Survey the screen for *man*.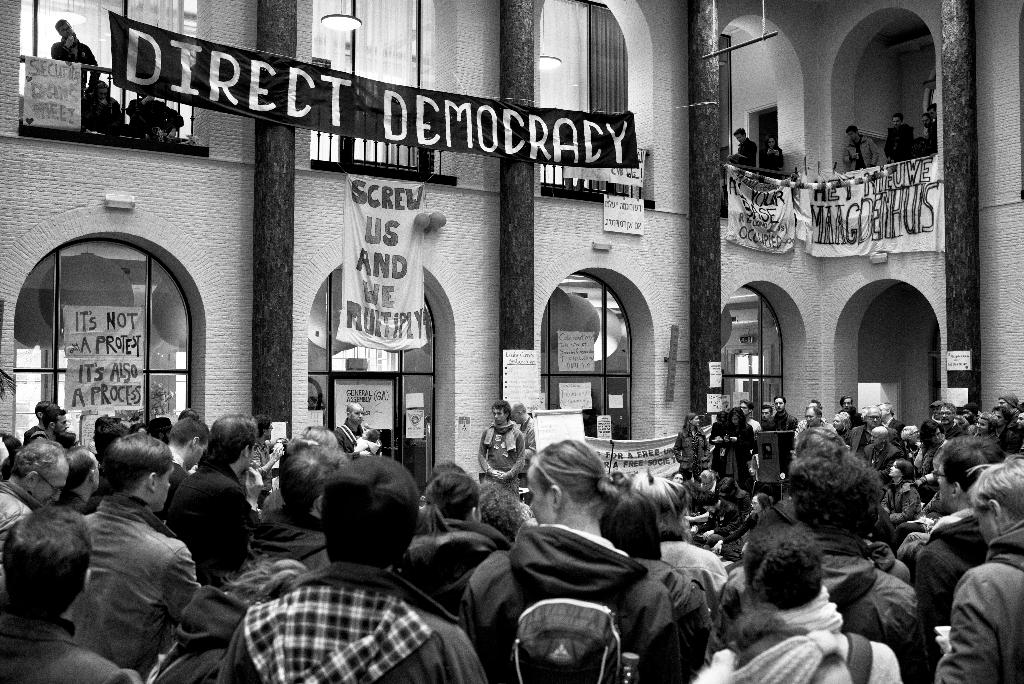
Survey found: box(50, 19, 100, 129).
